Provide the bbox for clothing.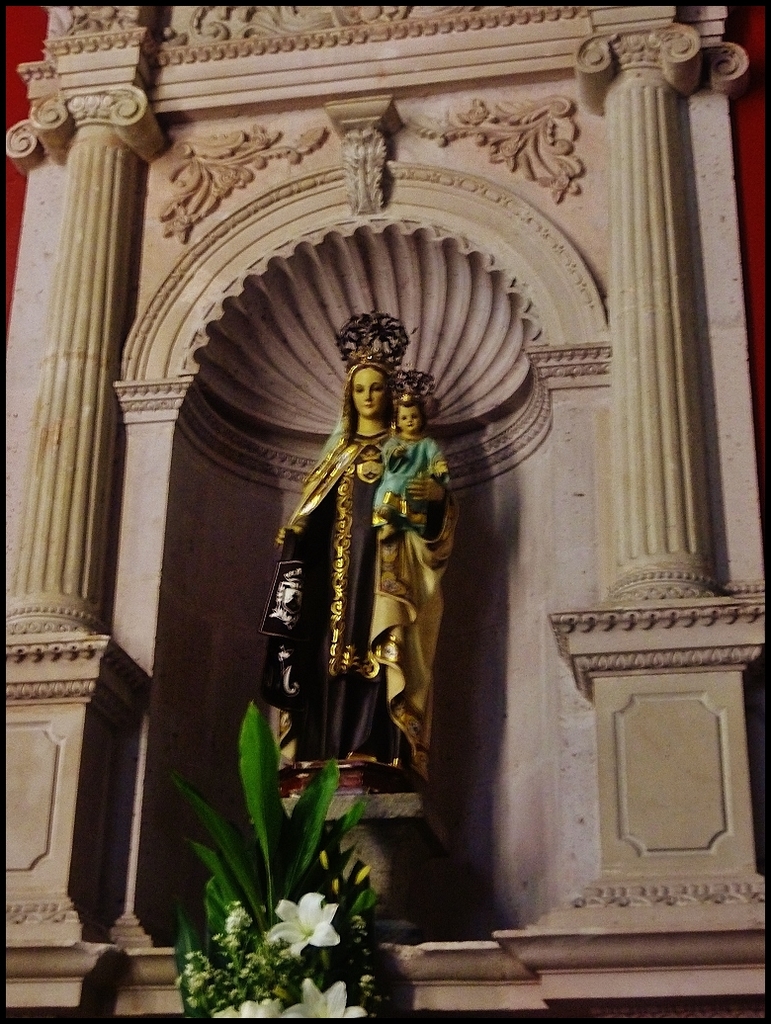
box(259, 370, 457, 829).
